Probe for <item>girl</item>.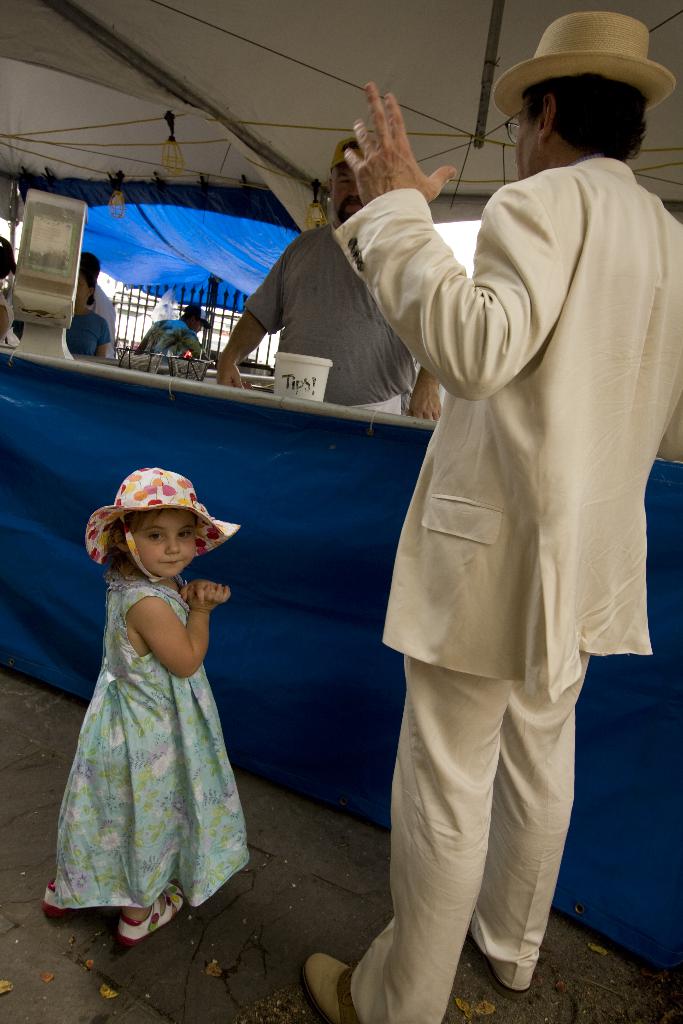
Probe result: BBox(44, 467, 253, 949).
